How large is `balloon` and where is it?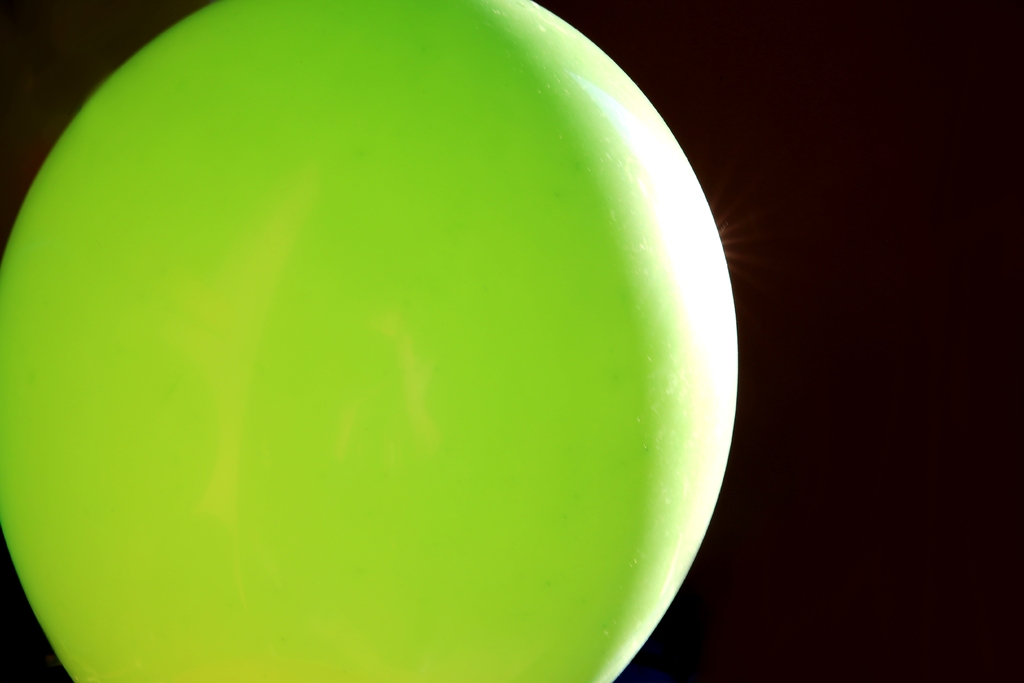
Bounding box: [x1=0, y1=0, x2=741, y2=682].
